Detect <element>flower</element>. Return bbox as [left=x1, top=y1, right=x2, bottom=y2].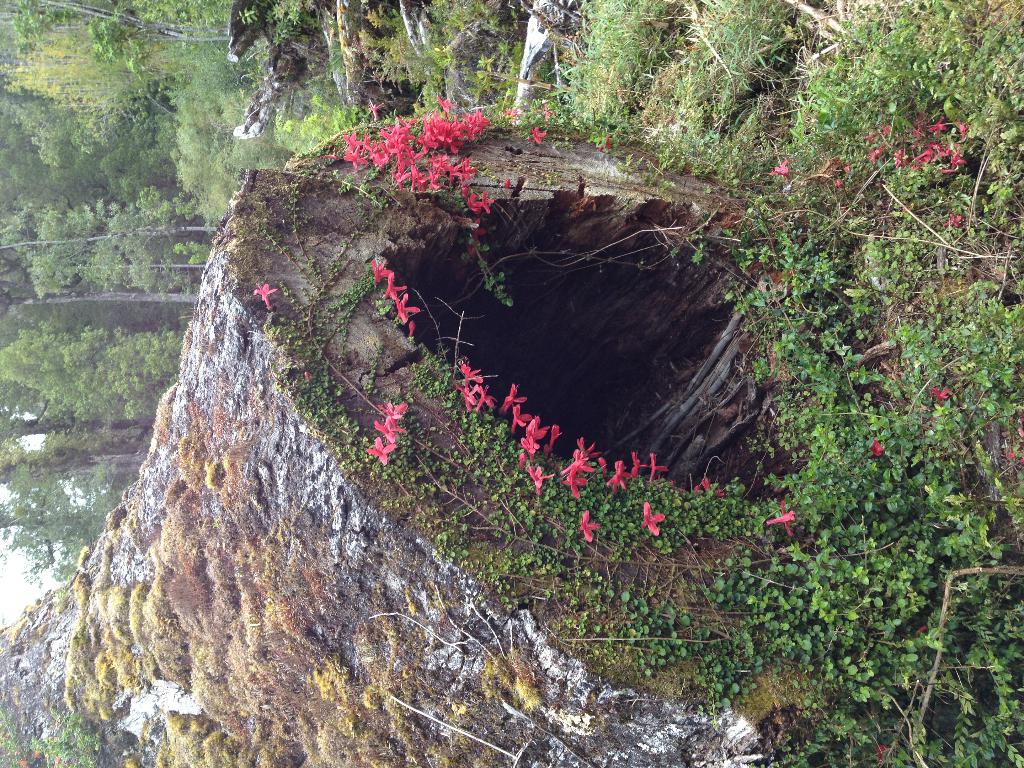
[left=404, top=321, right=416, bottom=336].
